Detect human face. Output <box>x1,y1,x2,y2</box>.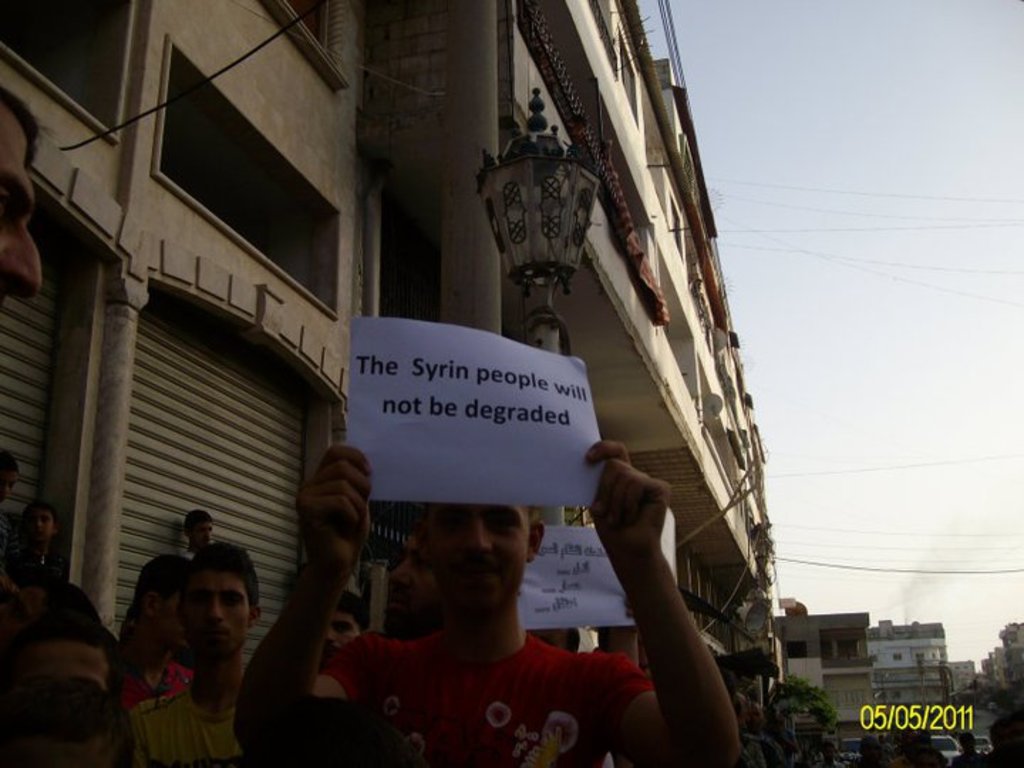
<box>431,496,529,603</box>.
